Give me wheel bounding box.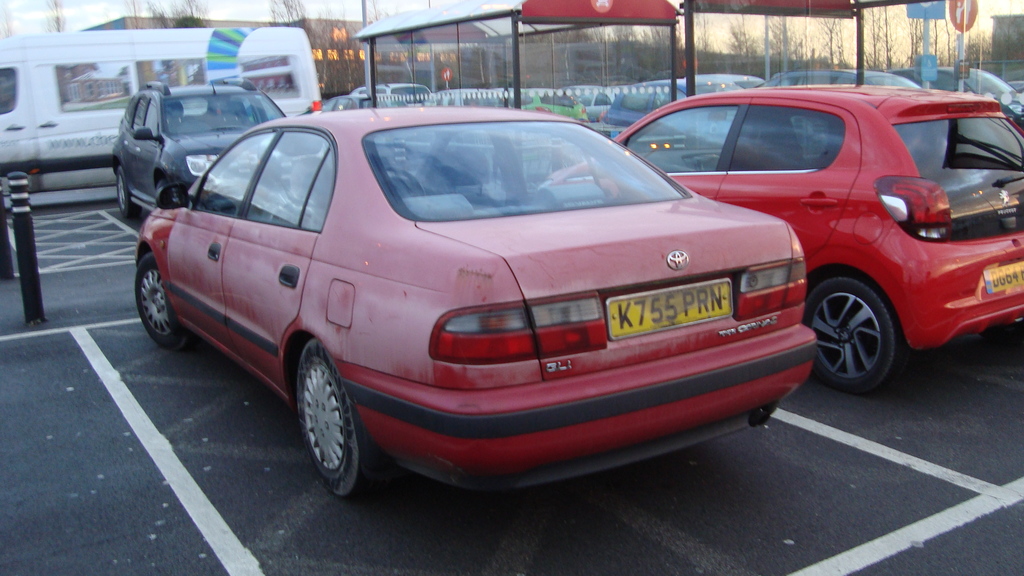
[x1=114, y1=166, x2=140, y2=221].
